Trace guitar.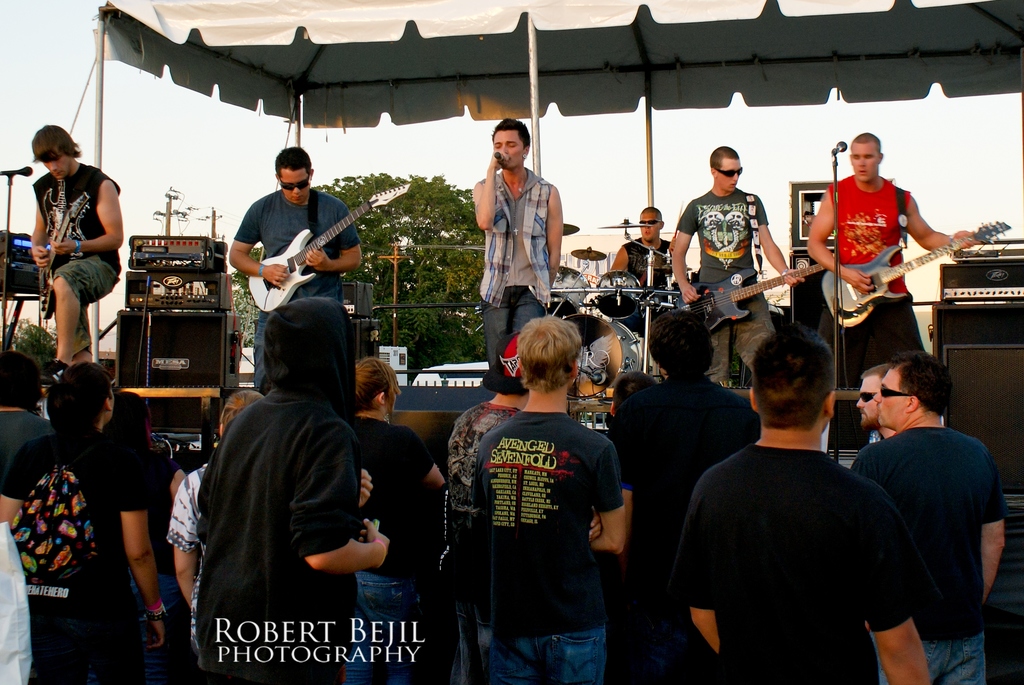
Traced to {"left": 38, "top": 190, "right": 92, "bottom": 320}.
